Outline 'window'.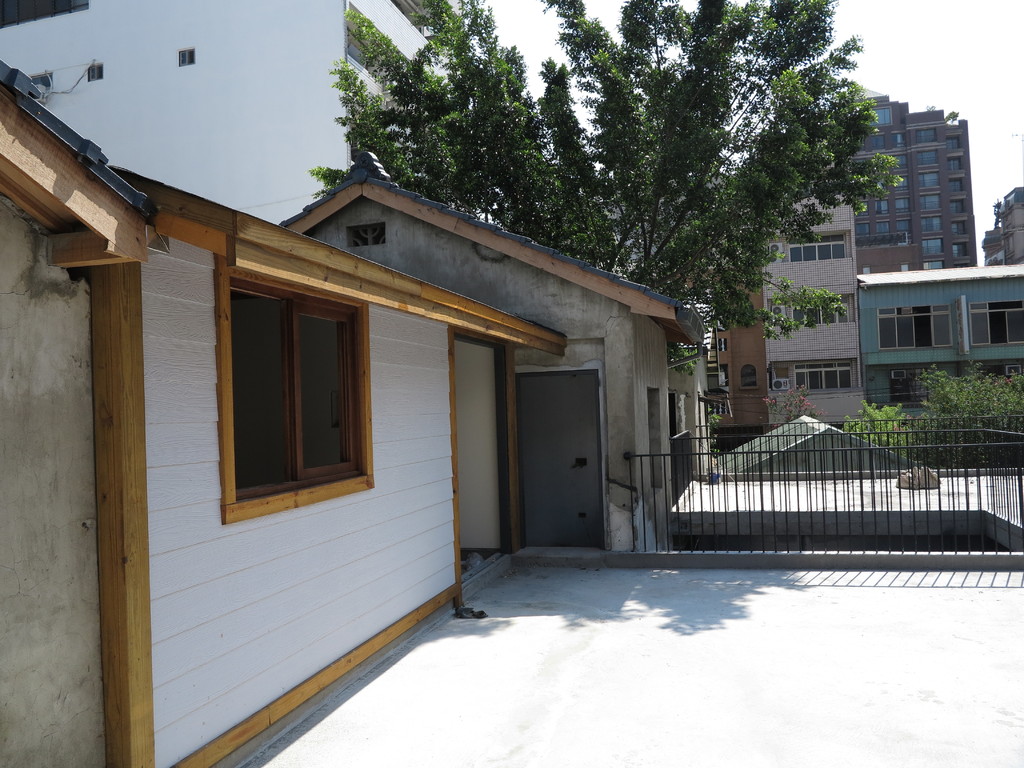
Outline: <region>796, 360, 851, 390</region>.
